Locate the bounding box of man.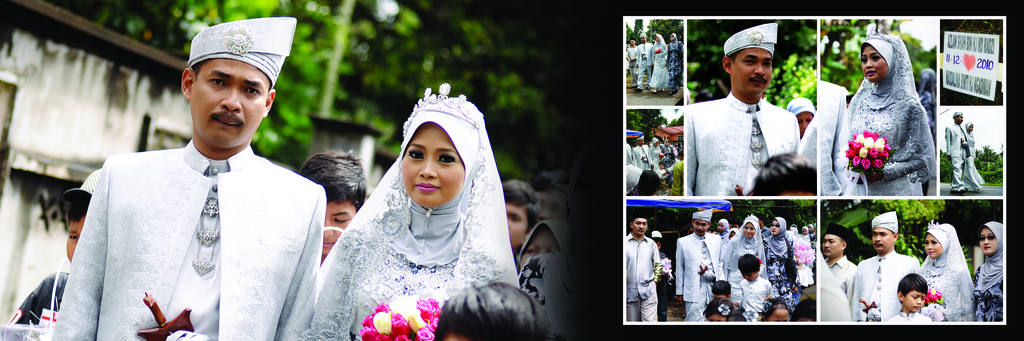
Bounding box: {"left": 298, "top": 147, "right": 369, "bottom": 264}.
